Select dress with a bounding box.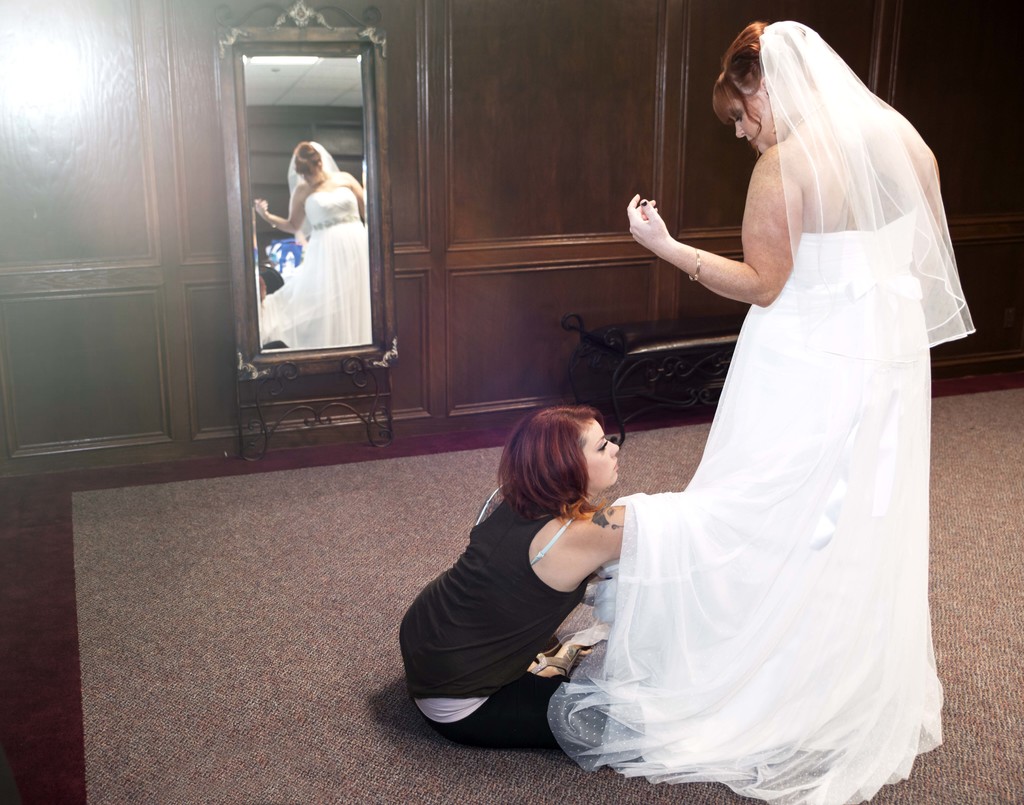
detection(548, 187, 958, 804).
